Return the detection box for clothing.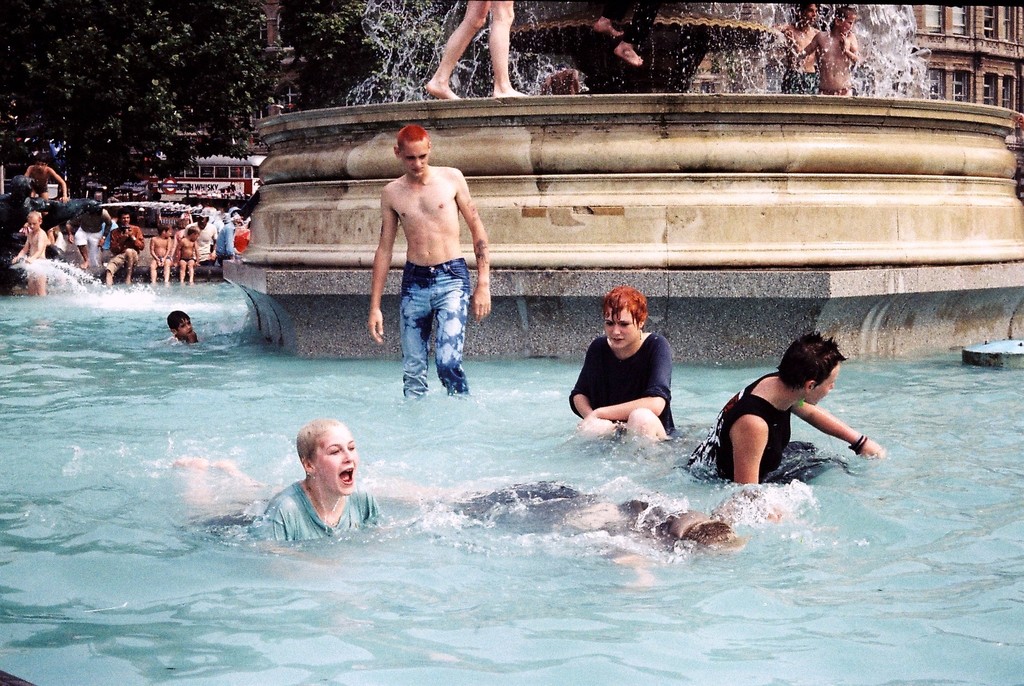
(178, 478, 379, 550).
